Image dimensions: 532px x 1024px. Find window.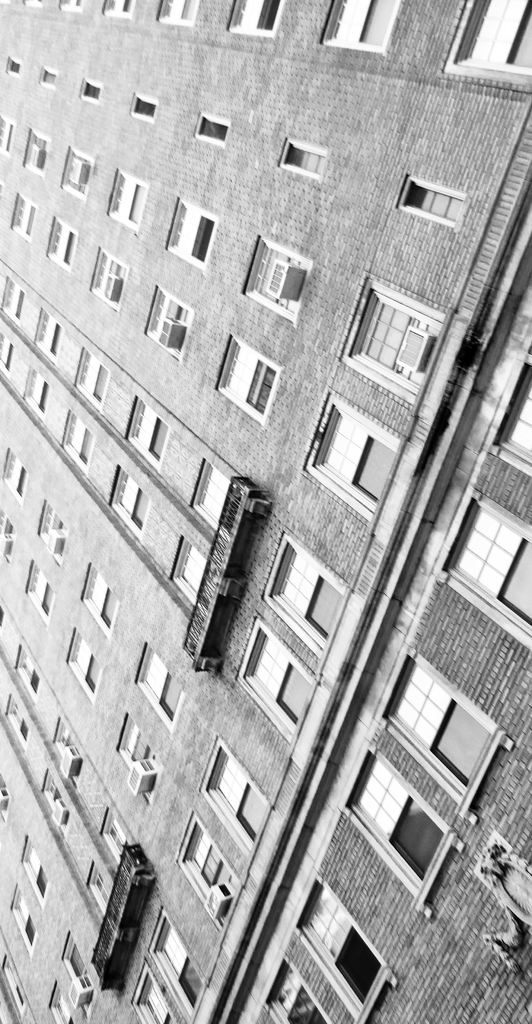
{"x1": 166, "y1": 197, "x2": 217, "y2": 269}.
